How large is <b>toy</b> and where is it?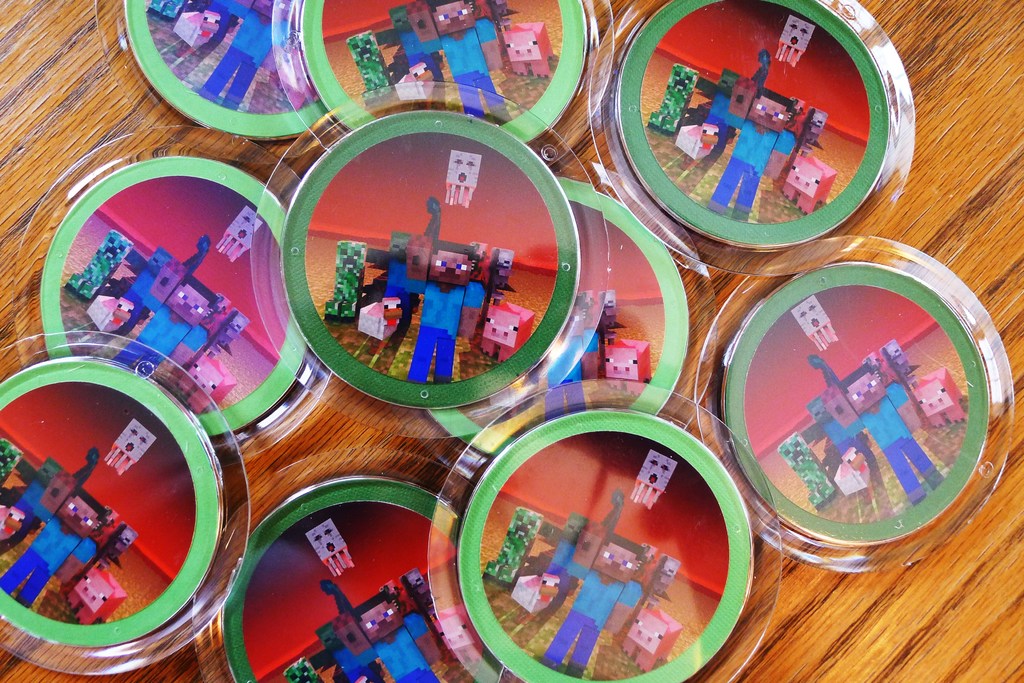
Bounding box: bbox(28, 452, 51, 524).
